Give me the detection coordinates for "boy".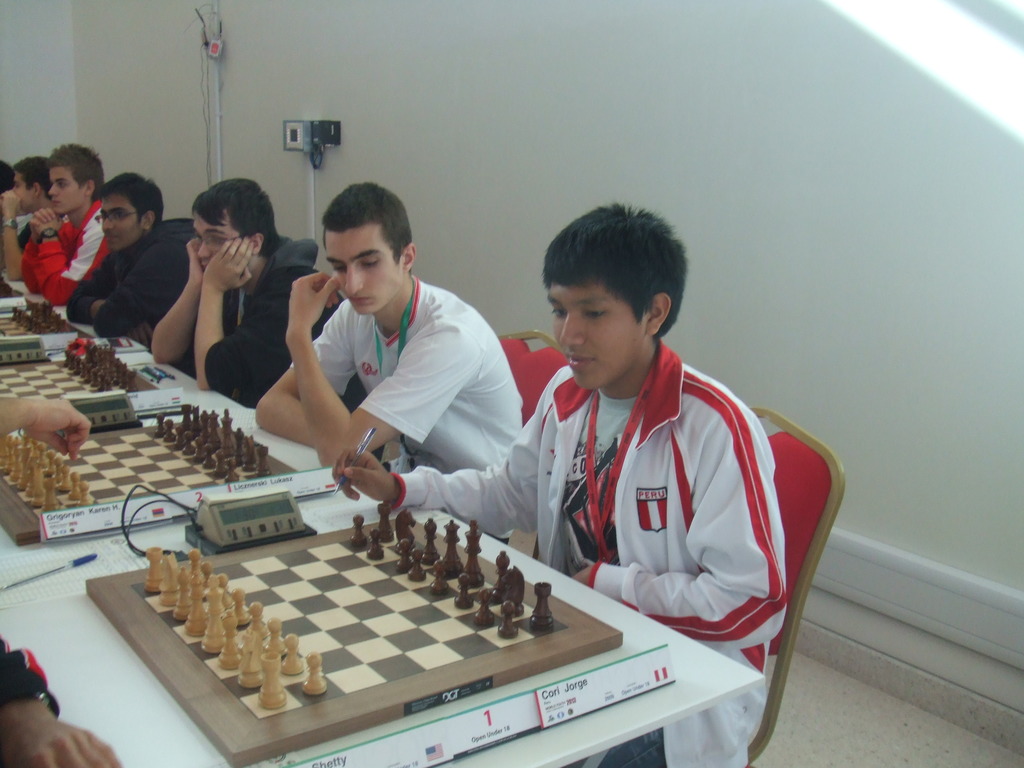
box=[360, 203, 792, 767].
